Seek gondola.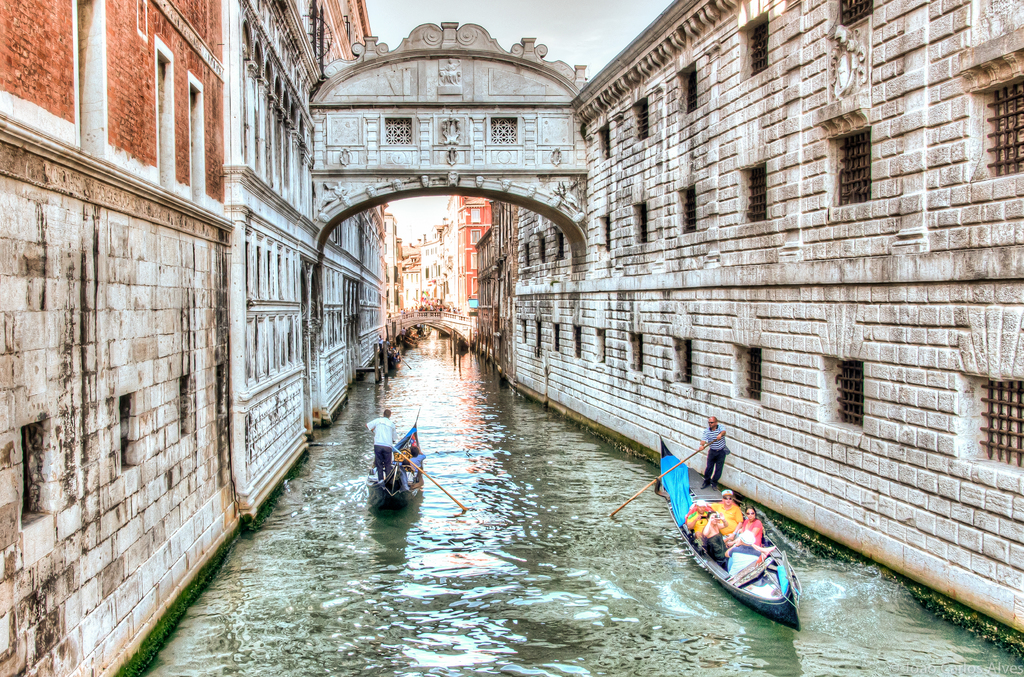
rect(660, 434, 803, 630).
